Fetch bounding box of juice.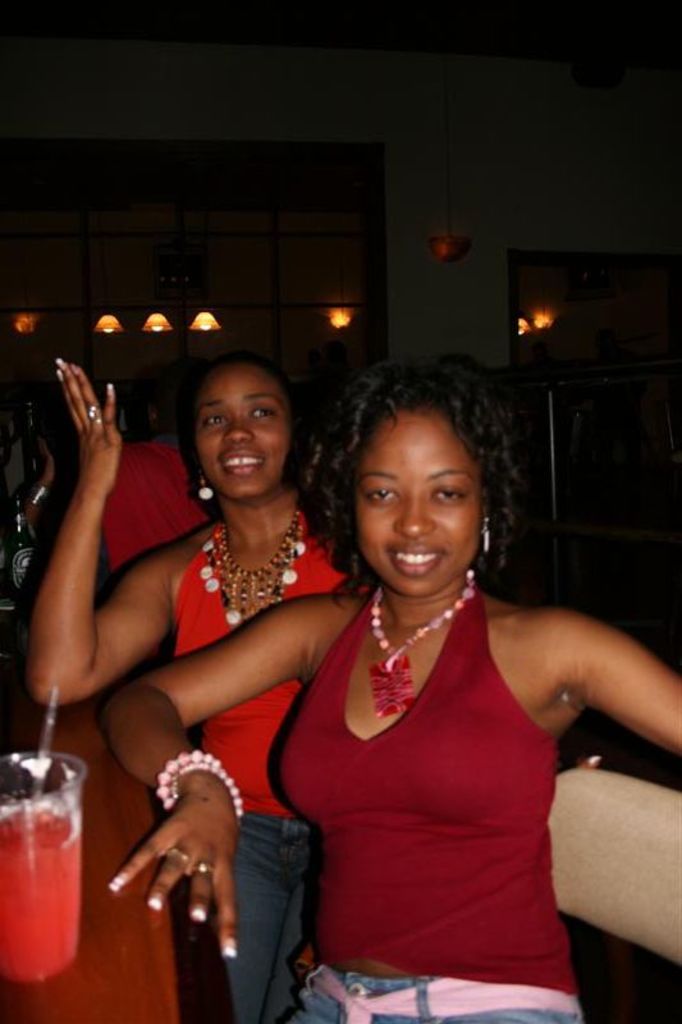
Bbox: select_region(0, 801, 88, 954).
